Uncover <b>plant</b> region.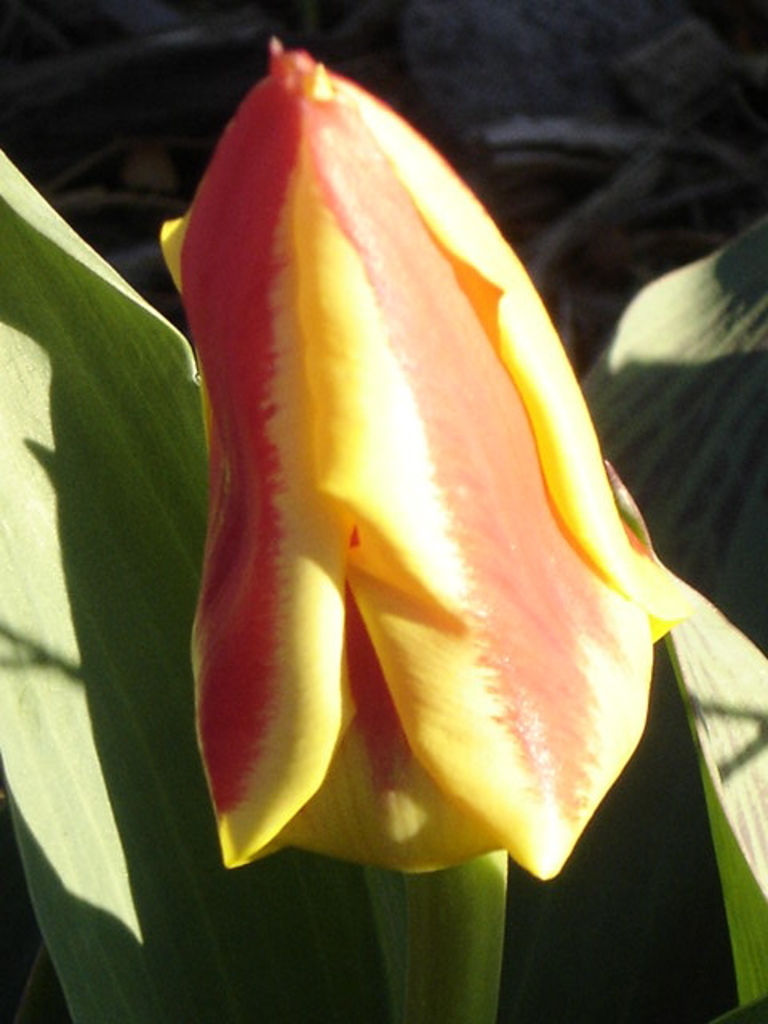
Uncovered: <region>24, 0, 757, 949</region>.
